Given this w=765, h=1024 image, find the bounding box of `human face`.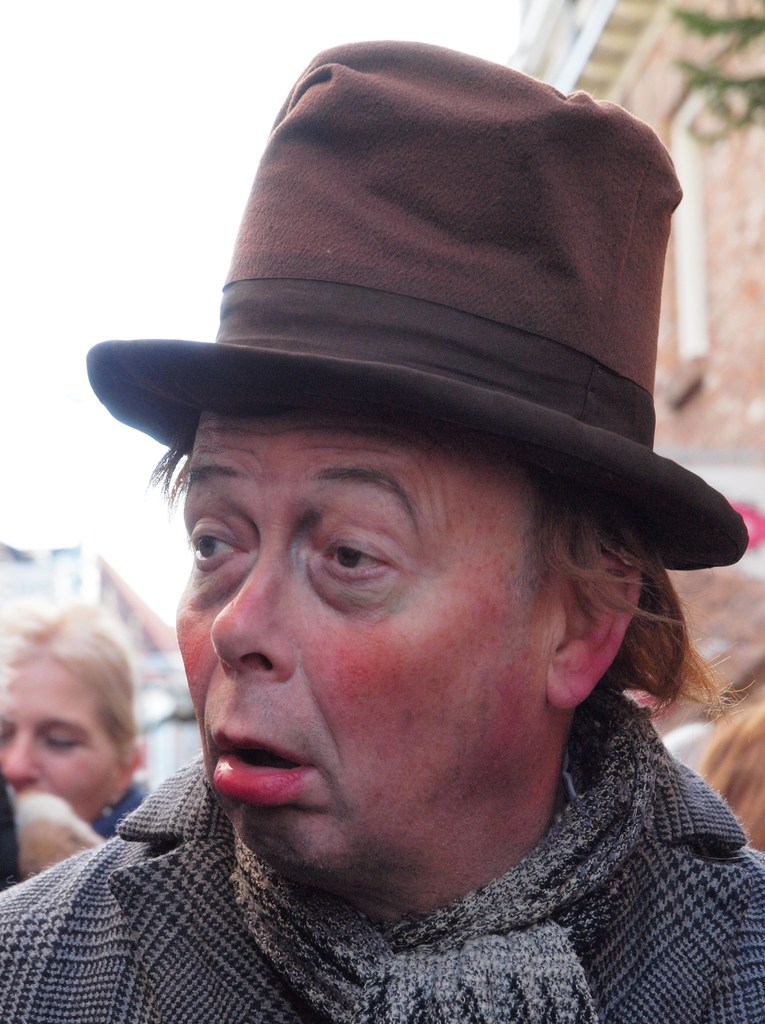
locate(161, 391, 555, 868).
